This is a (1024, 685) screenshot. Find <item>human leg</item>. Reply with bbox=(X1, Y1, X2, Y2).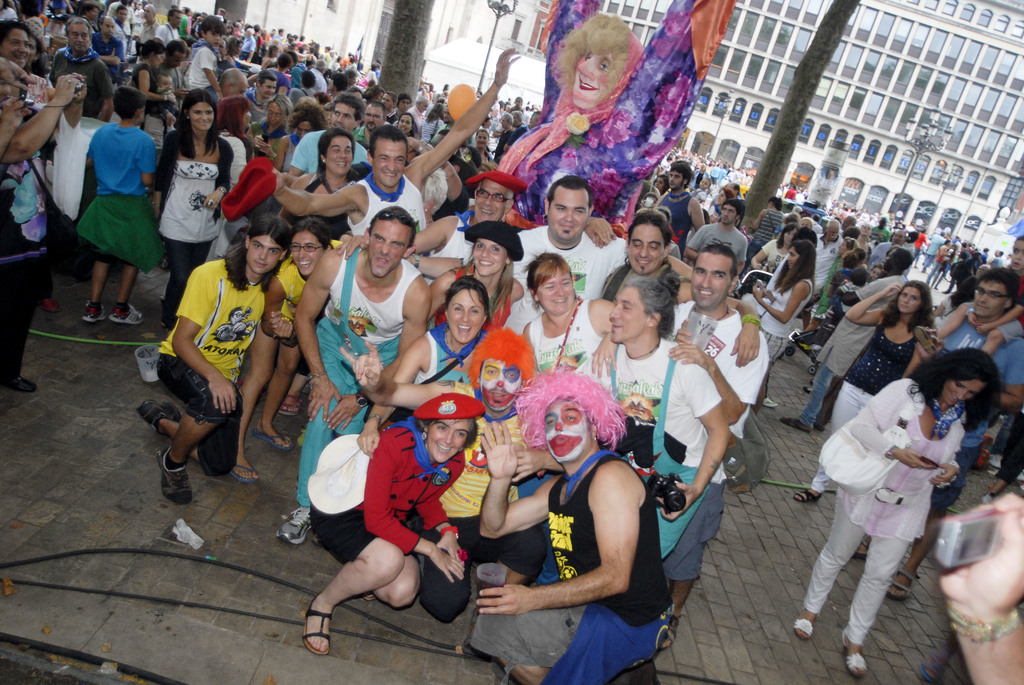
bbox=(237, 320, 275, 478).
